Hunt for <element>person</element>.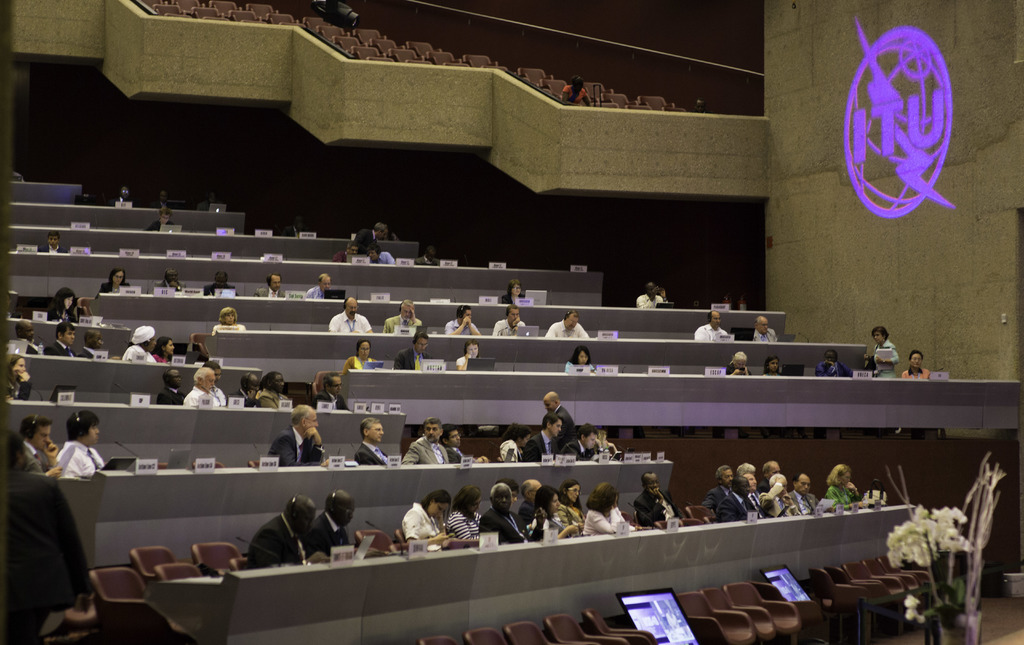
Hunted down at region(490, 304, 531, 339).
